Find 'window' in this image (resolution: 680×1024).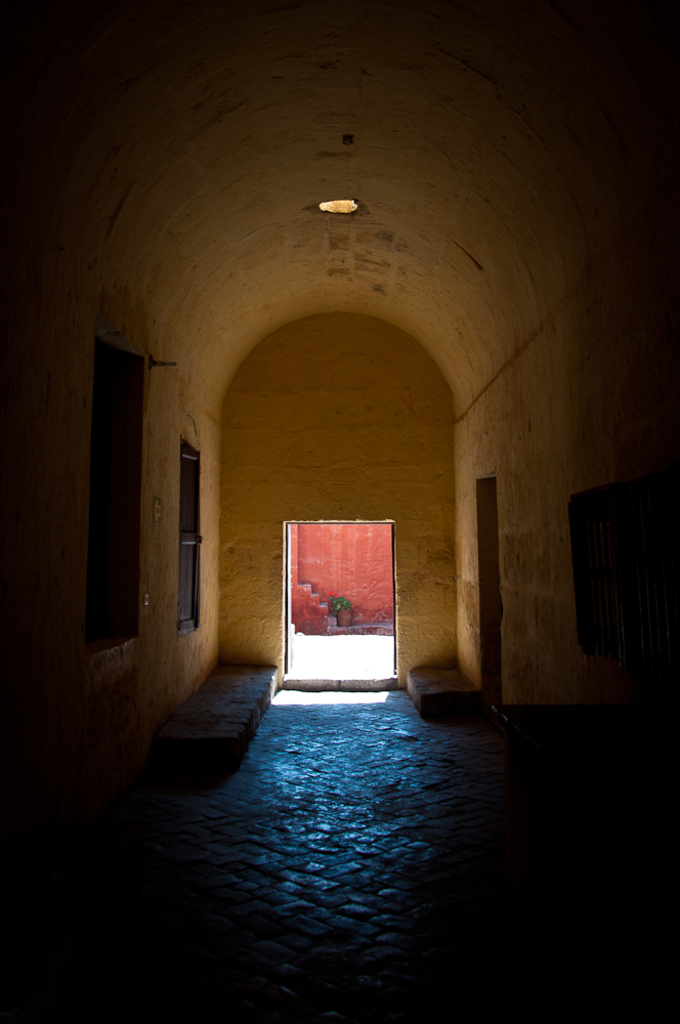
left=471, top=476, right=505, bottom=692.
